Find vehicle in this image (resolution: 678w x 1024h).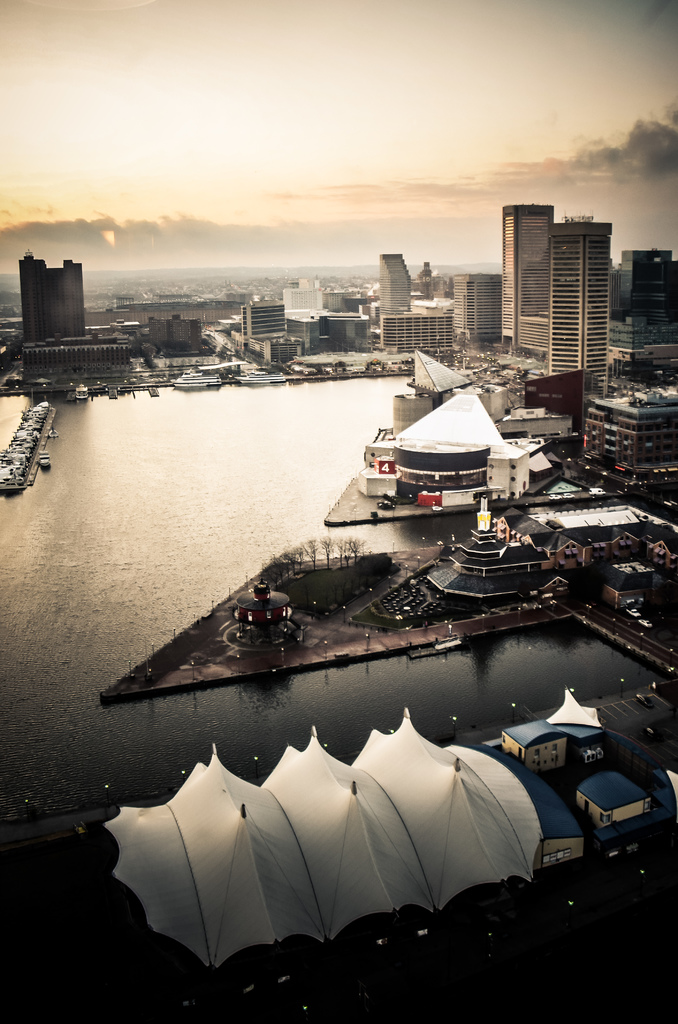
[x1=622, y1=605, x2=643, y2=619].
